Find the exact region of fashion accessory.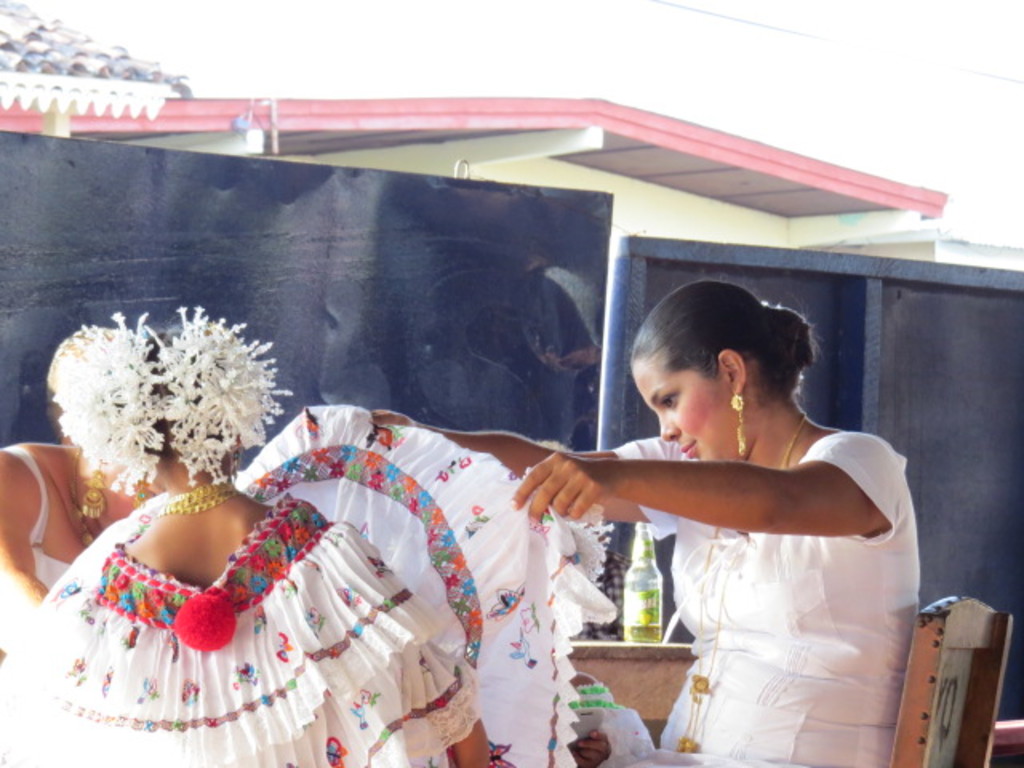
Exact region: bbox(69, 445, 94, 546).
